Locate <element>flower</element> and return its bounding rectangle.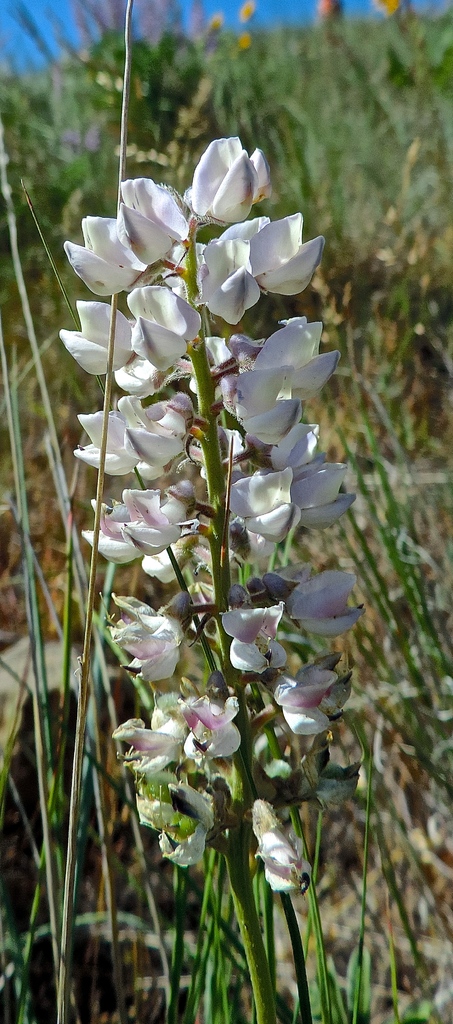
(113,598,191,682).
